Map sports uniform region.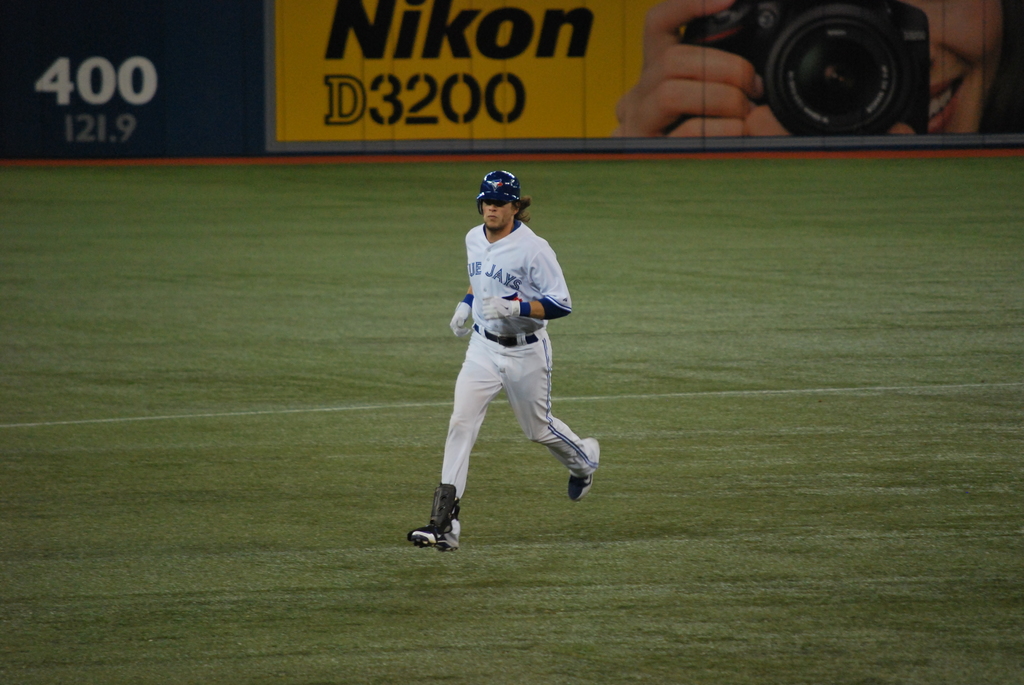
Mapped to 406, 168, 605, 556.
